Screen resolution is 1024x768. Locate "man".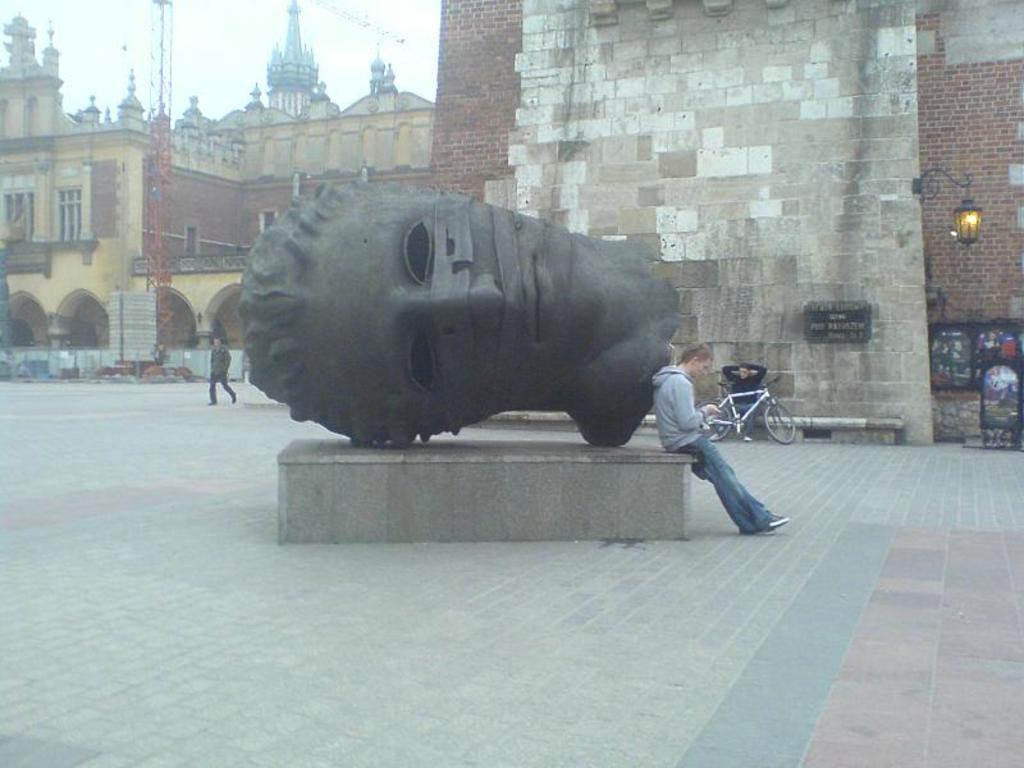
<region>719, 356, 767, 438</region>.
